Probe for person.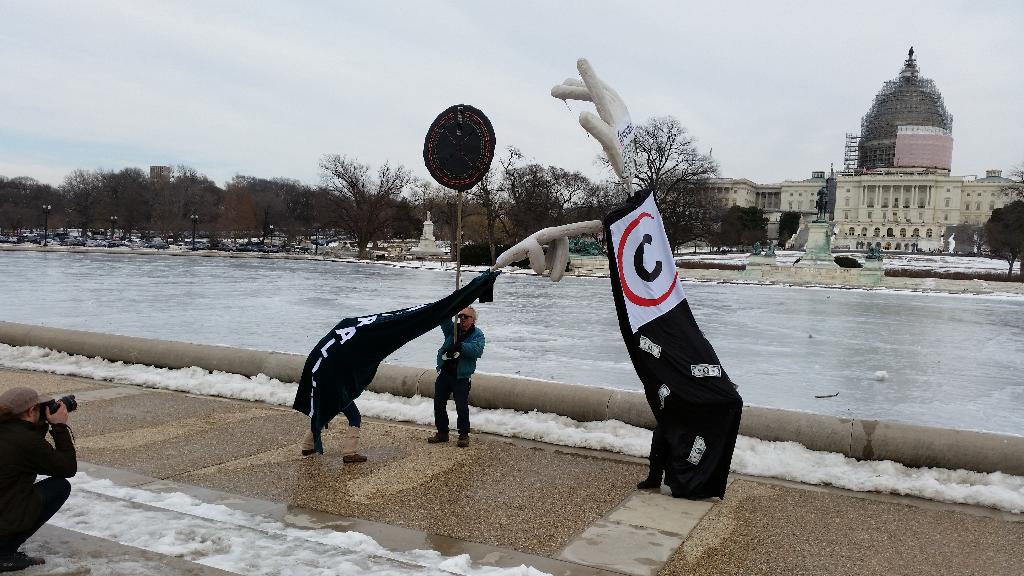
Probe result: (435, 307, 488, 440).
